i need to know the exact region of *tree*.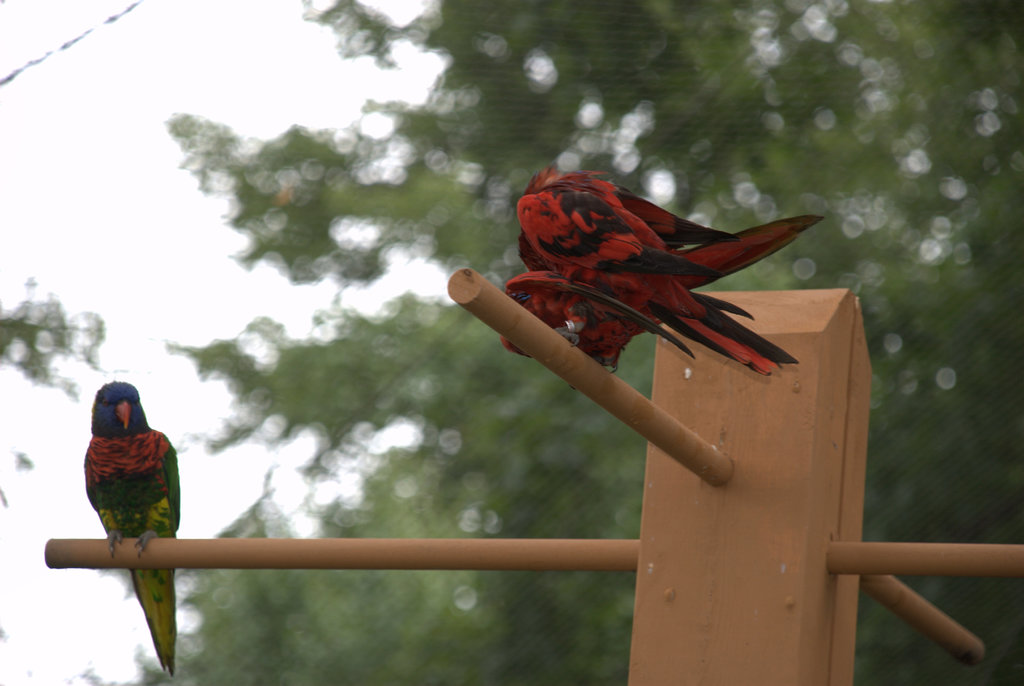
Region: x1=157 y1=0 x2=1023 y2=685.
